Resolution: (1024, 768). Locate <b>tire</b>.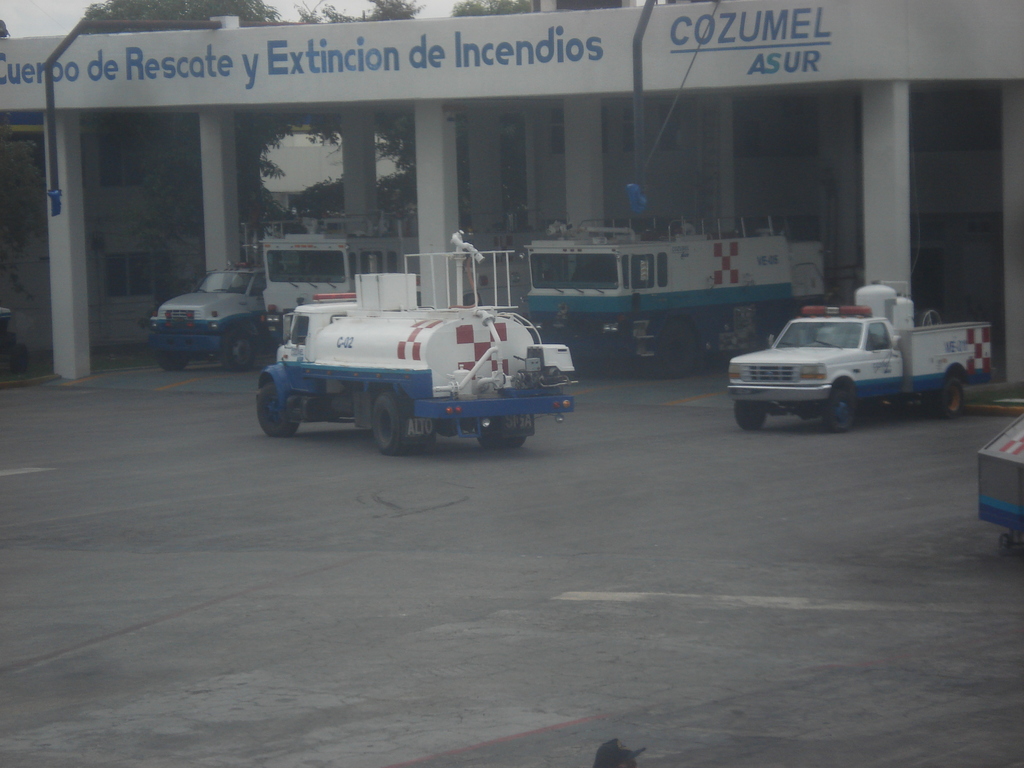
bbox=(374, 388, 409, 452).
